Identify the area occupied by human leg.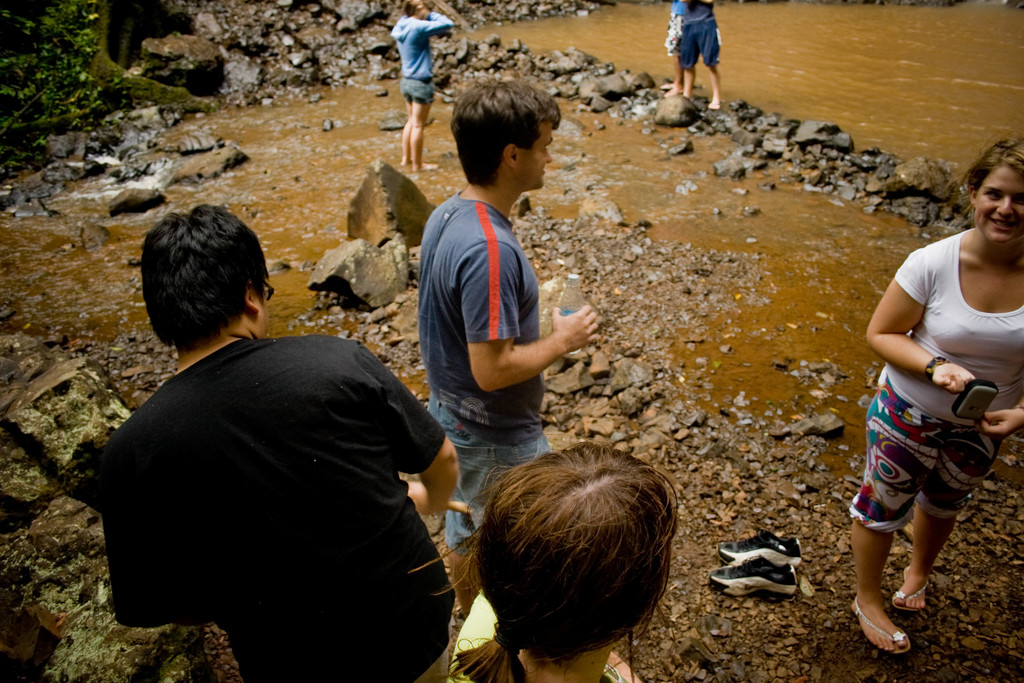
Area: detection(412, 71, 431, 168).
